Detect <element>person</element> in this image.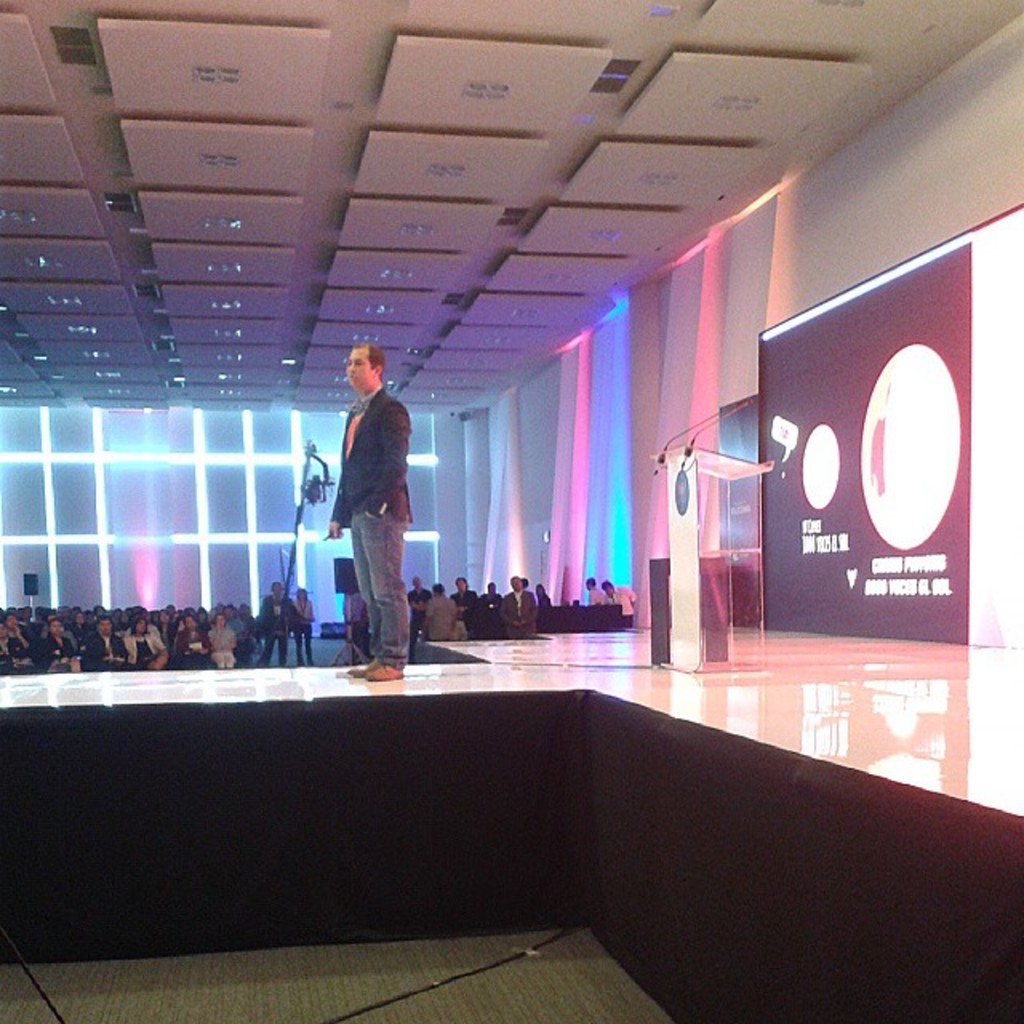
Detection: (x1=578, y1=576, x2=602, y2=603).
